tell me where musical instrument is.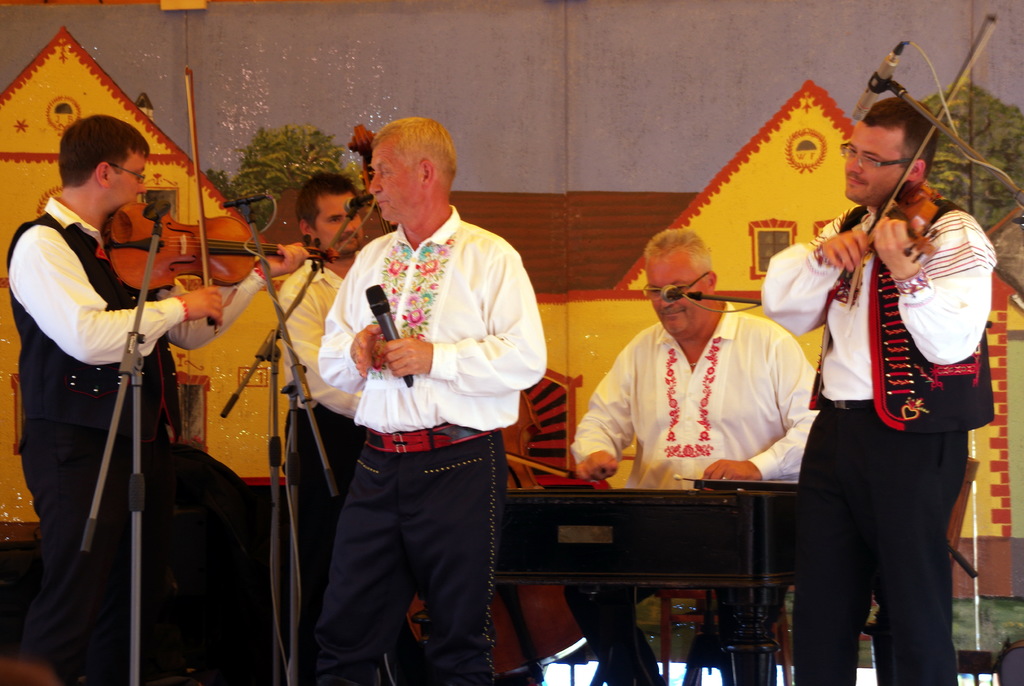
musical instrument is at {"left": 346, "top": 118, "right": 597, "bottom": 668}.
